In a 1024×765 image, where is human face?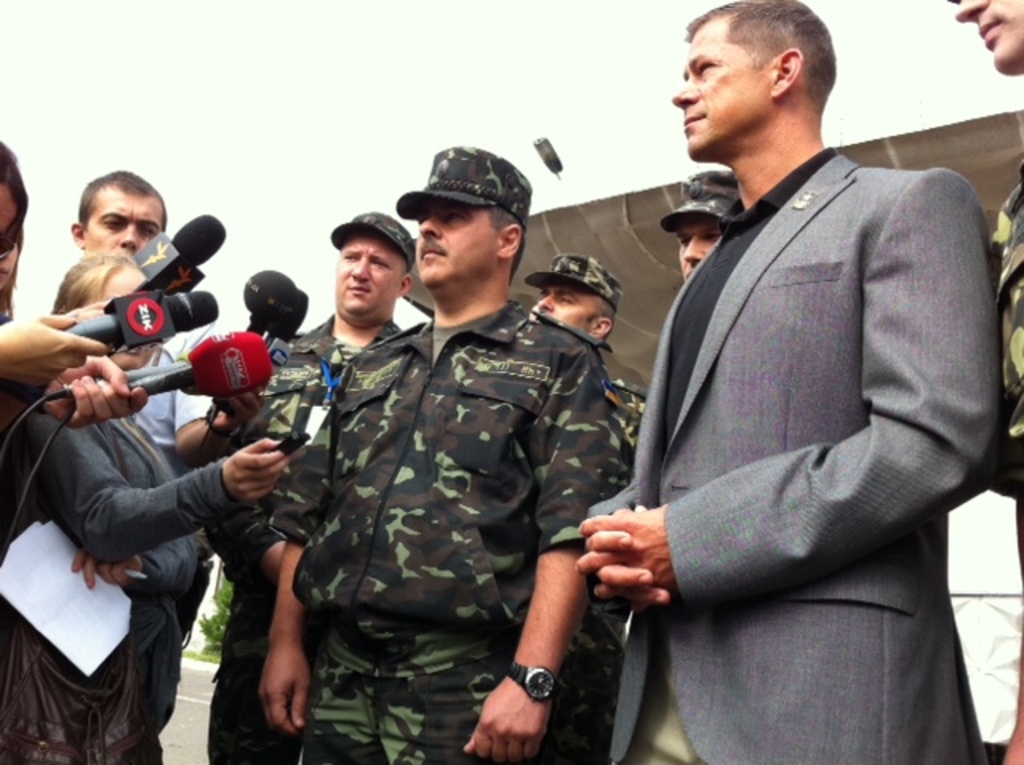
box=[955, 3, 1022, 72].
